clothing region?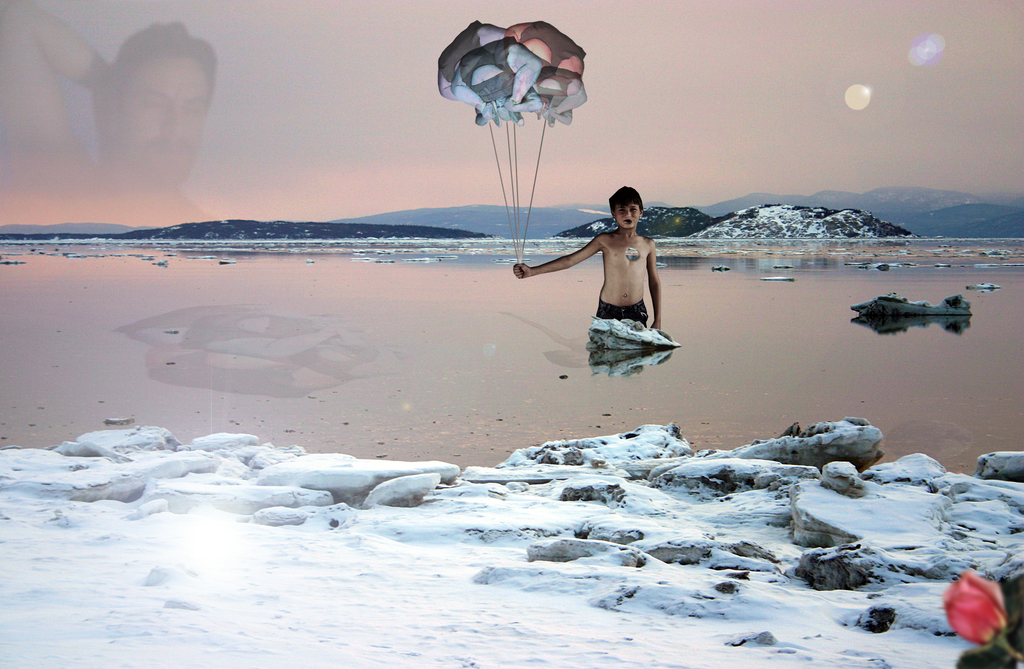
595 296 647 328
